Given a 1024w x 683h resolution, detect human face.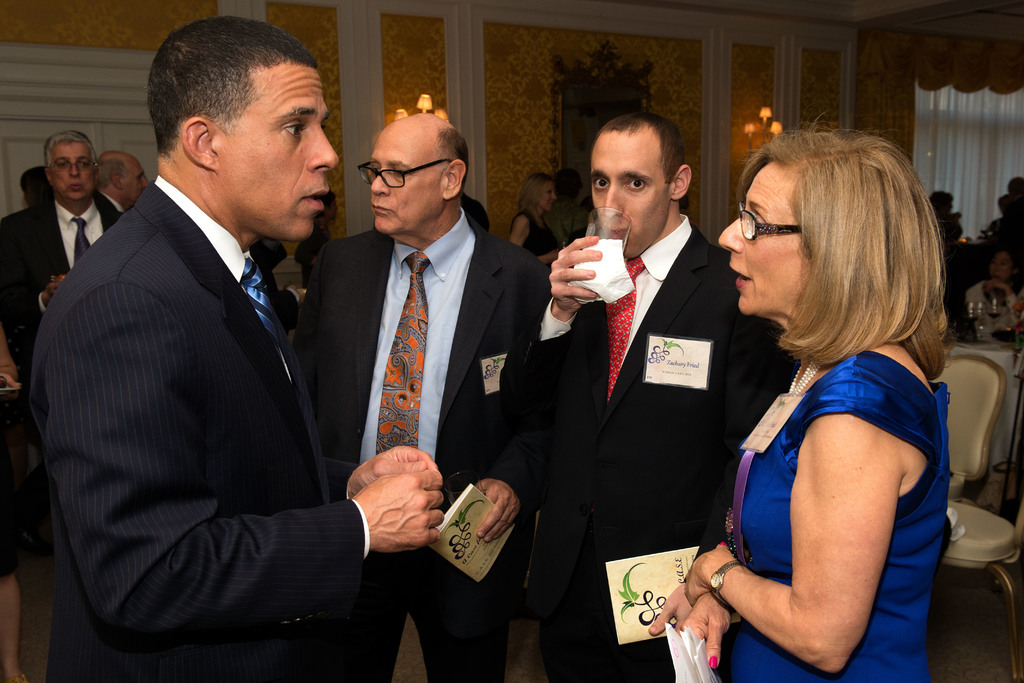
539 185 559 215.
